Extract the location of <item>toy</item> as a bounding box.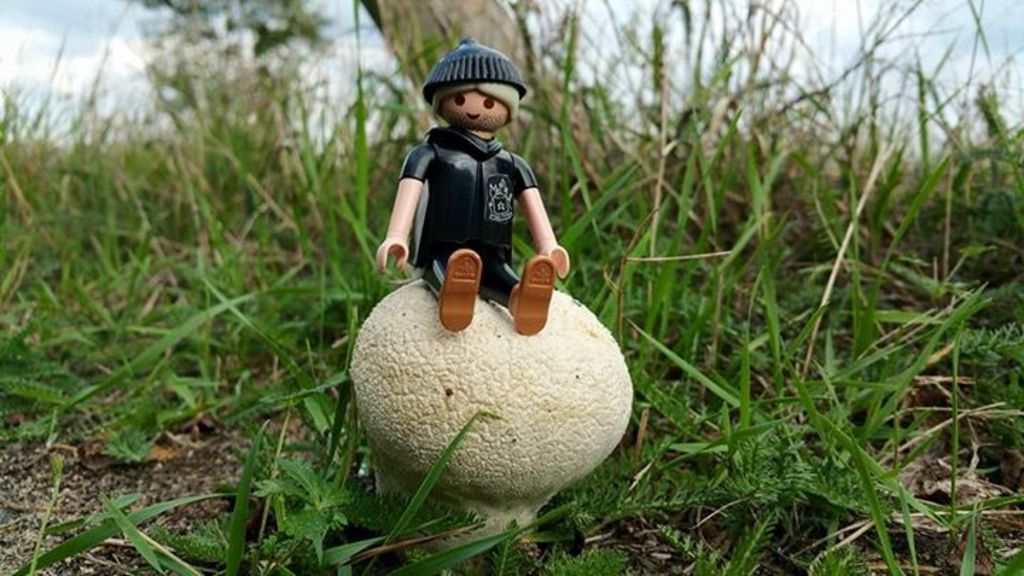
region(371, 27, 577, 338).
